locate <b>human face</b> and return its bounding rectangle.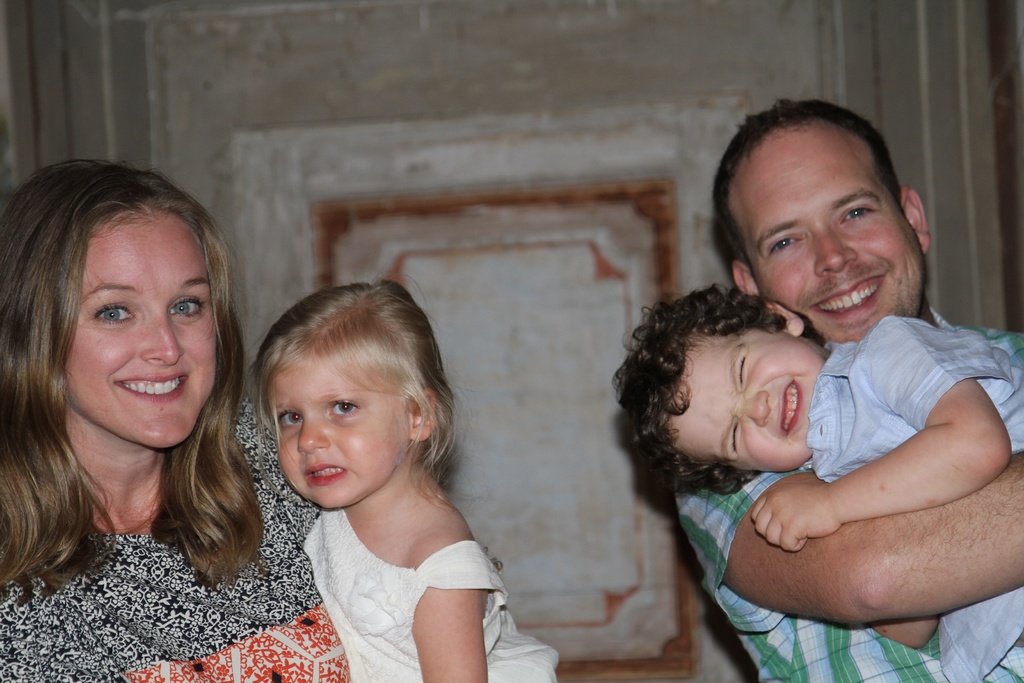
<bbox>740, 143, 929, 342</bbox>.
